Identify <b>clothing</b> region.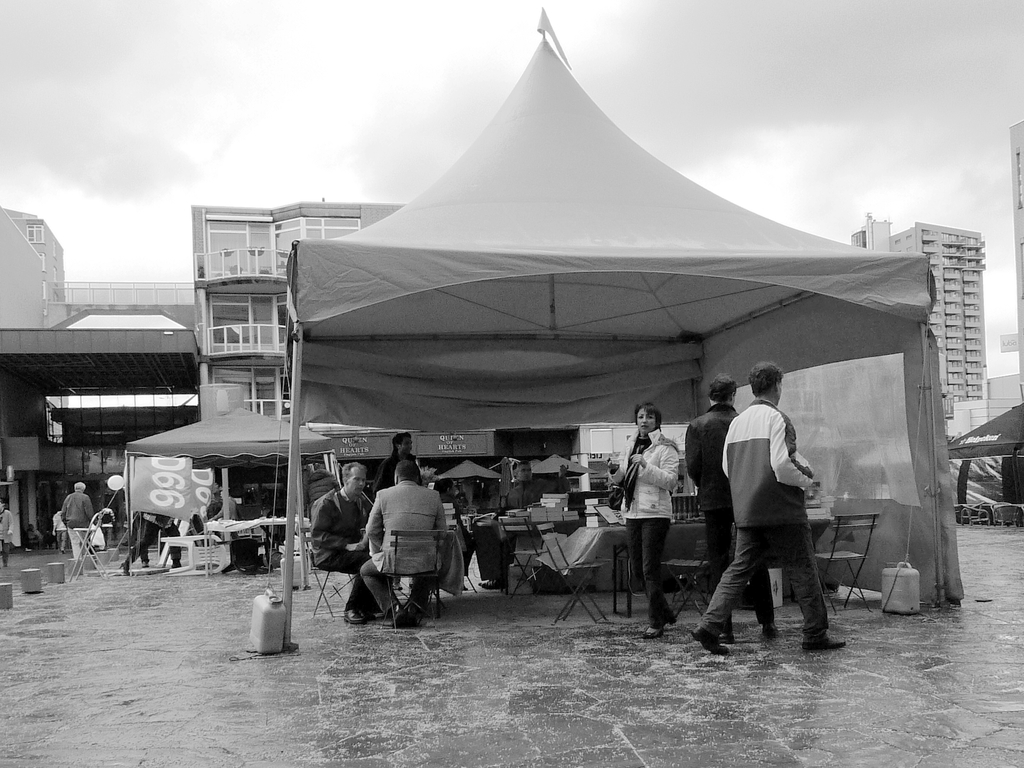
Region: (353, 456, 461, 623).
